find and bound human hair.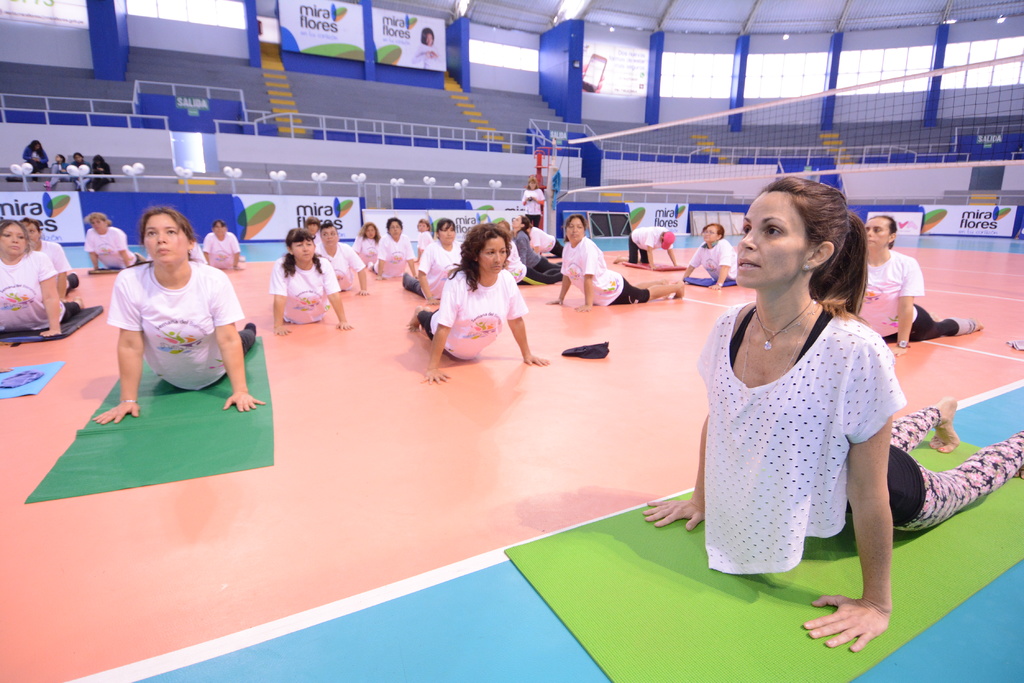
Bound: pyautogui.locateOnScreen(563, 215, 588, 245).
